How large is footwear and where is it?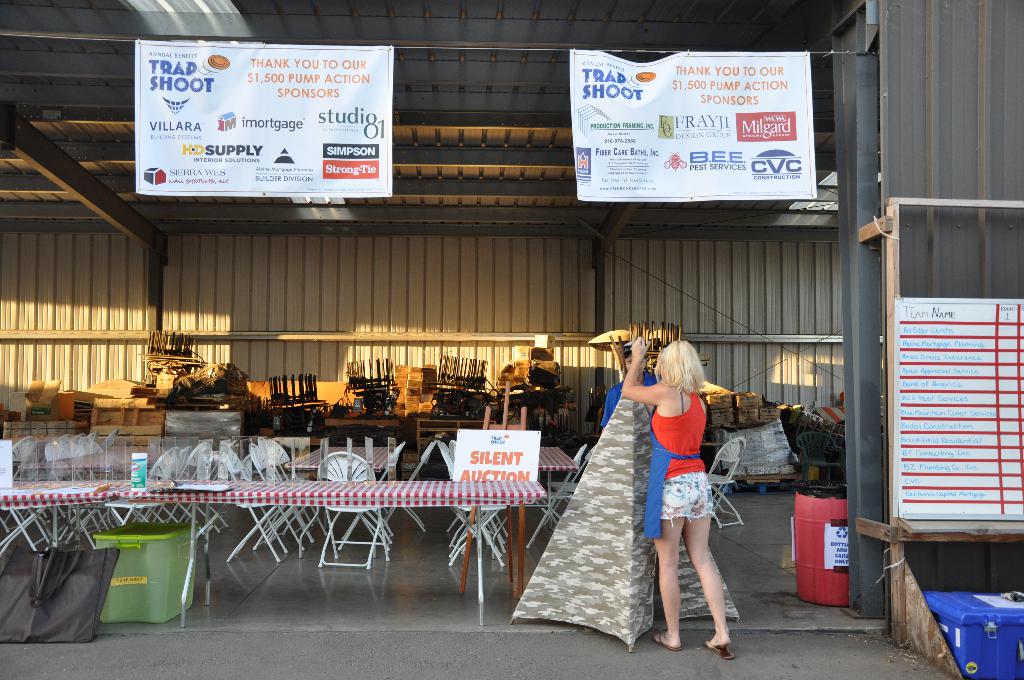
Bounding box: [x1=708, y1=633, x2=740, y2=662].
